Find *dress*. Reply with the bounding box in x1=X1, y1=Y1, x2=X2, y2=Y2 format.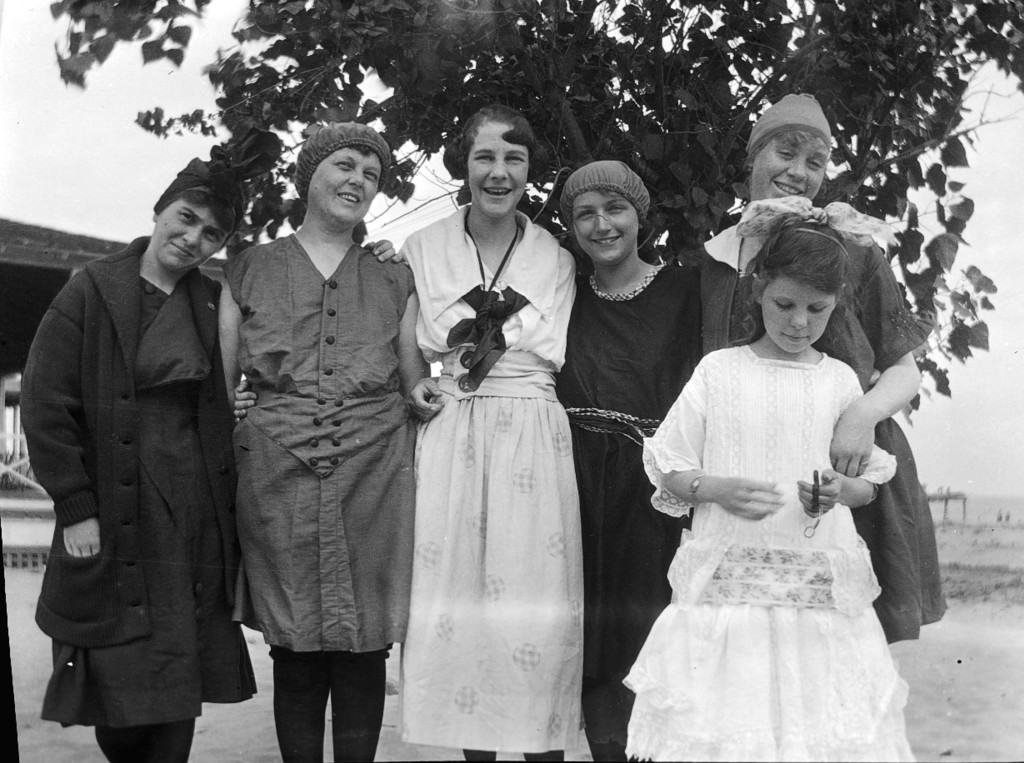
x1=237, y1=234, x2=417, y2=649.
